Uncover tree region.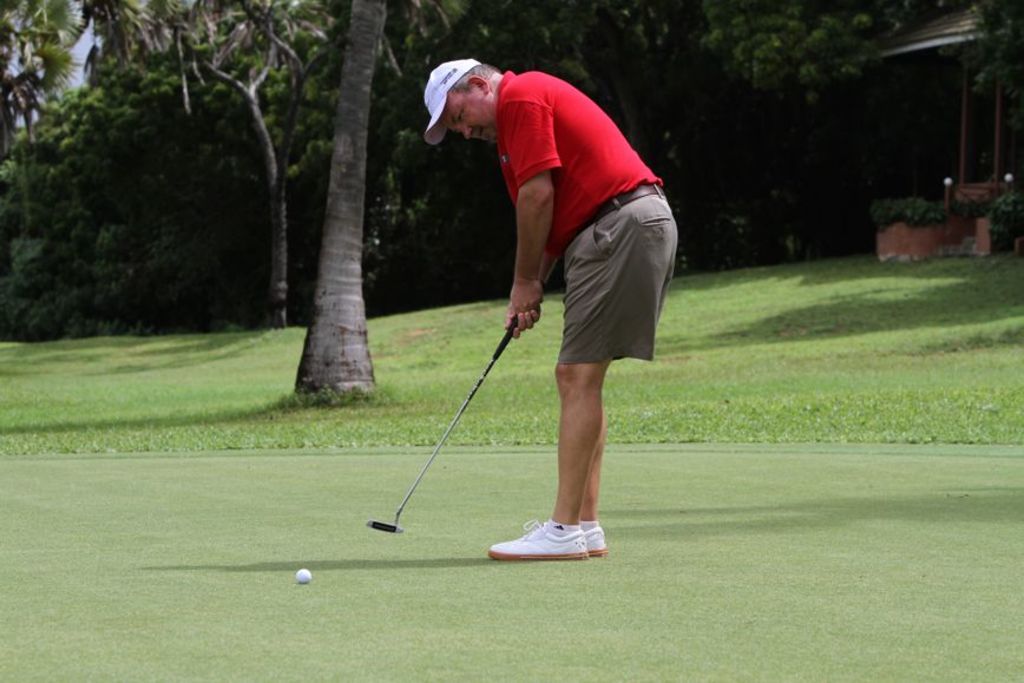
Uncovered: detection(79, 0, 153, 78).
